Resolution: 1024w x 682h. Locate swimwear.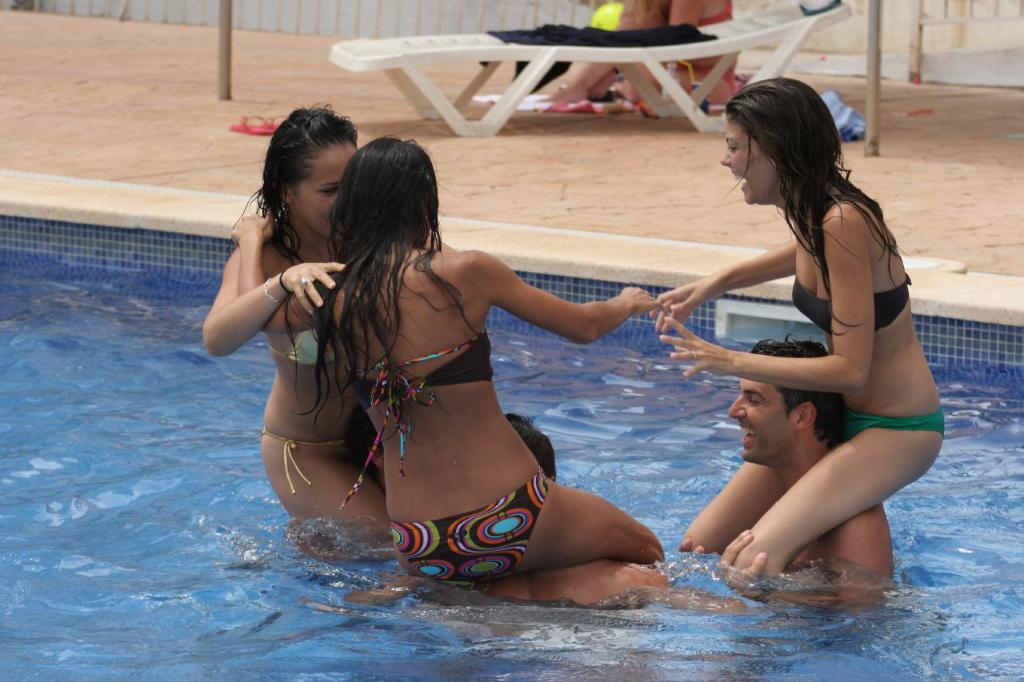
rect(258, 425, 345, 493).
